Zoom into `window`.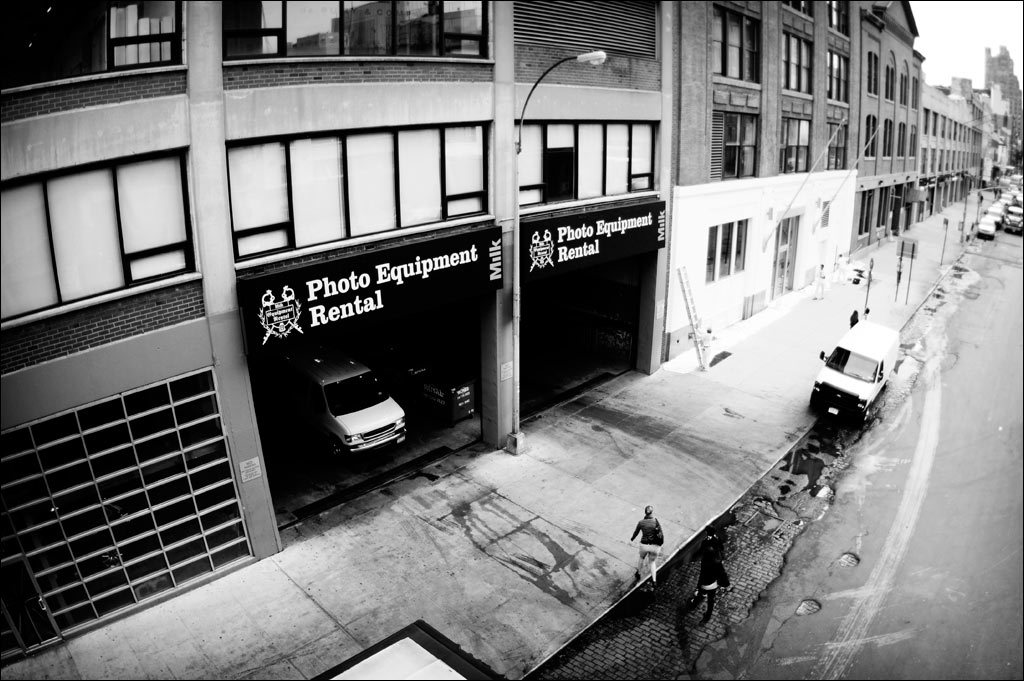
Zoom target: left=880, top=186, right=891, bottom=231.
